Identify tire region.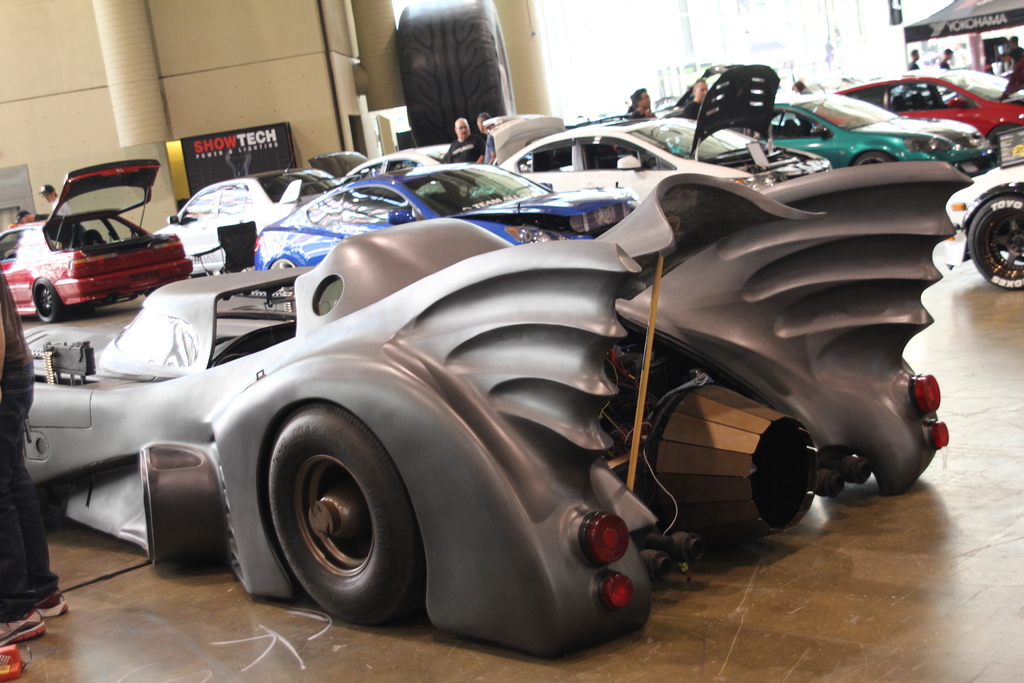
Region: {"x1": 965, "y1": 195, "x2": 1023, "y2": 292}.
